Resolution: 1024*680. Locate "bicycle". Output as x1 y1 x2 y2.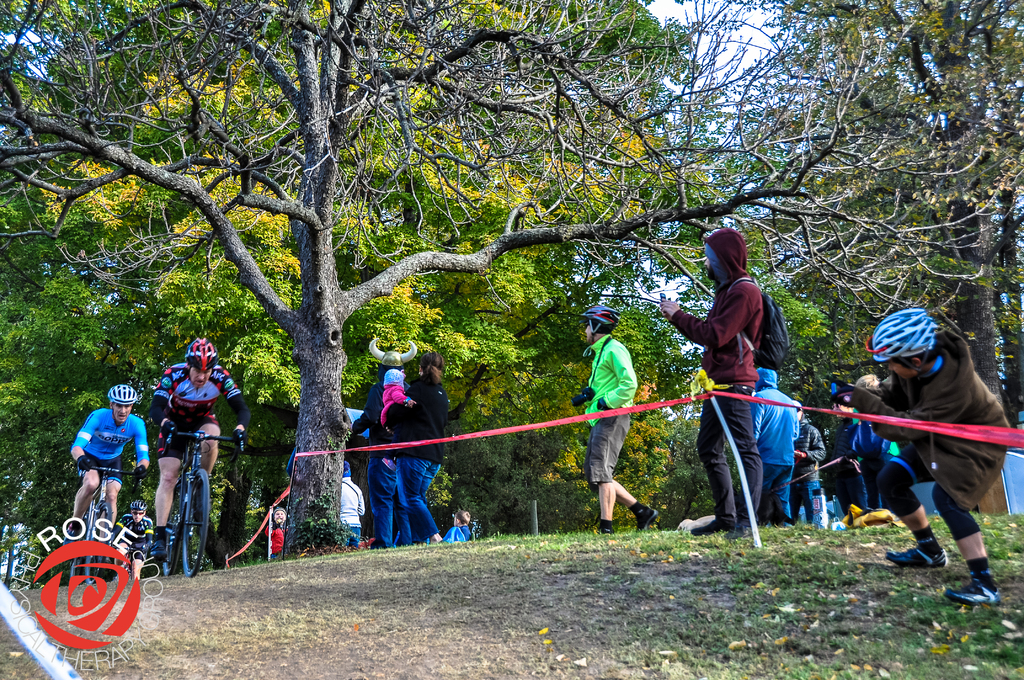
112 544 147 581.
